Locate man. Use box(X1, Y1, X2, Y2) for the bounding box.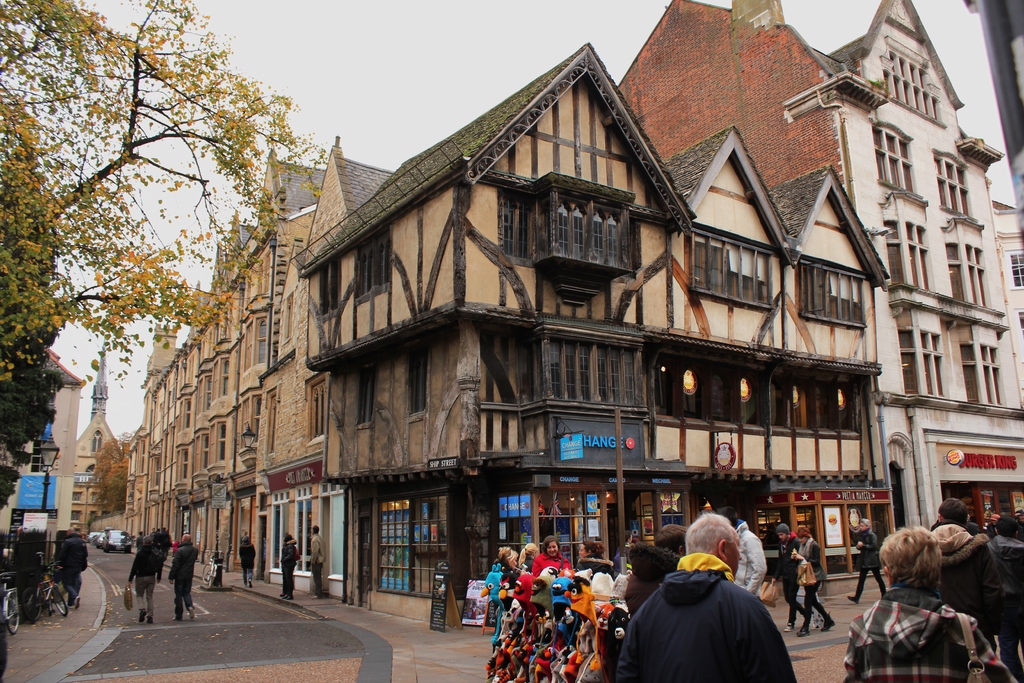
box(308, 523, 328, 598).
